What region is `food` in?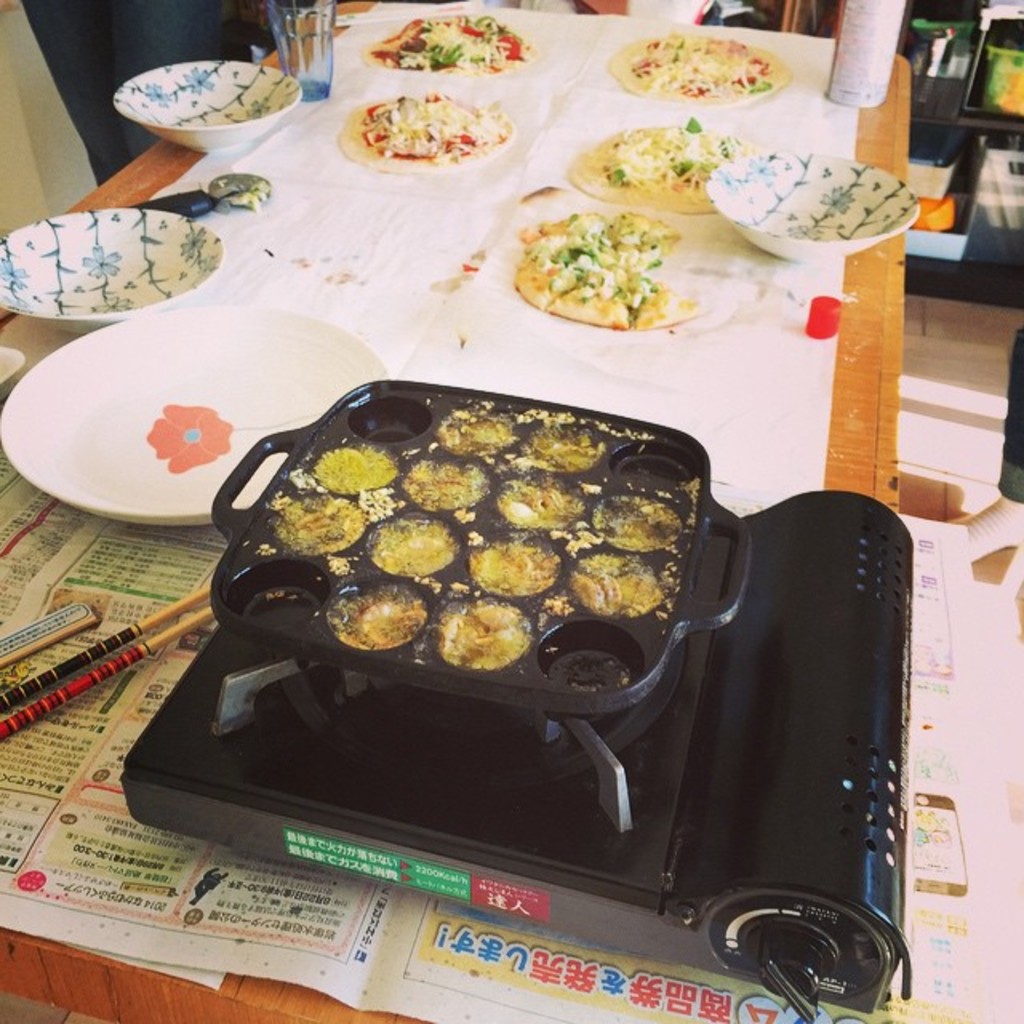
<box>357,16,536,77</box>.
